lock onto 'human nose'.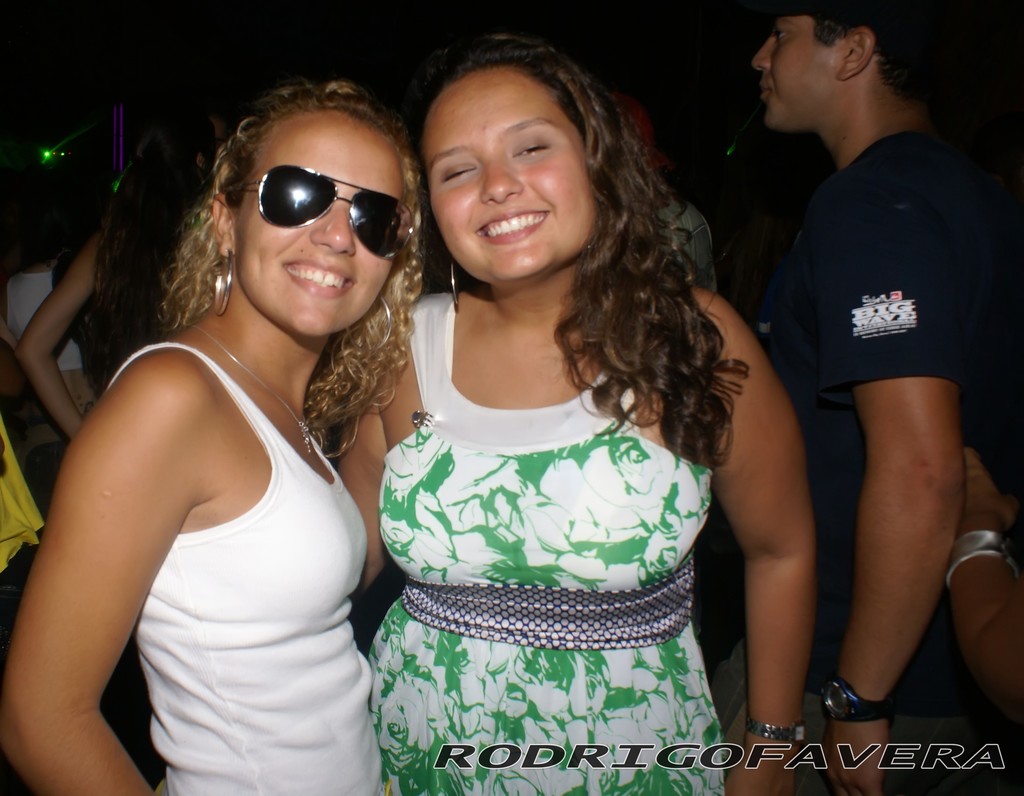
Locked: 752,36,775,75.
